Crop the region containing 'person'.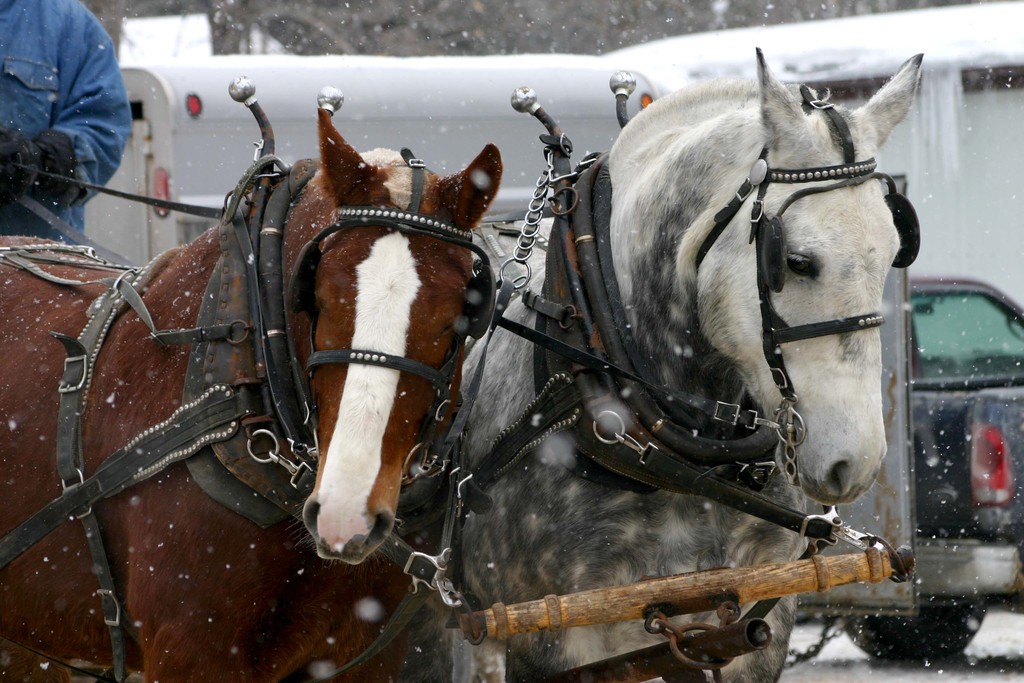
Crop region: box(11, 0, 129, 261).
